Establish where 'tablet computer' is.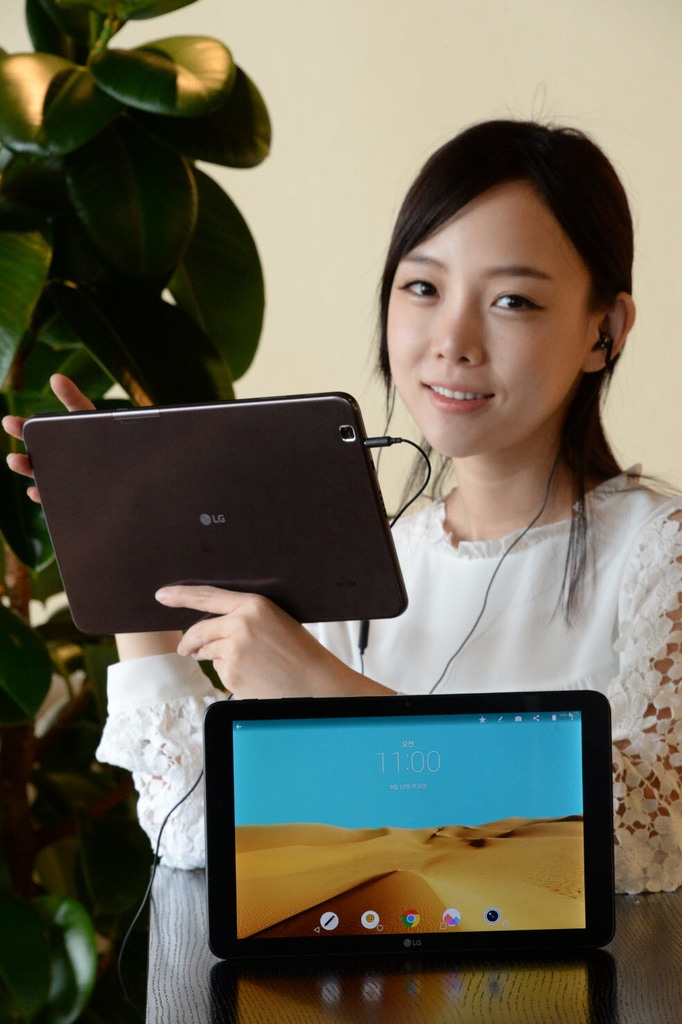
Established at <bbox>21, 393, 408, 635</bbox>.
